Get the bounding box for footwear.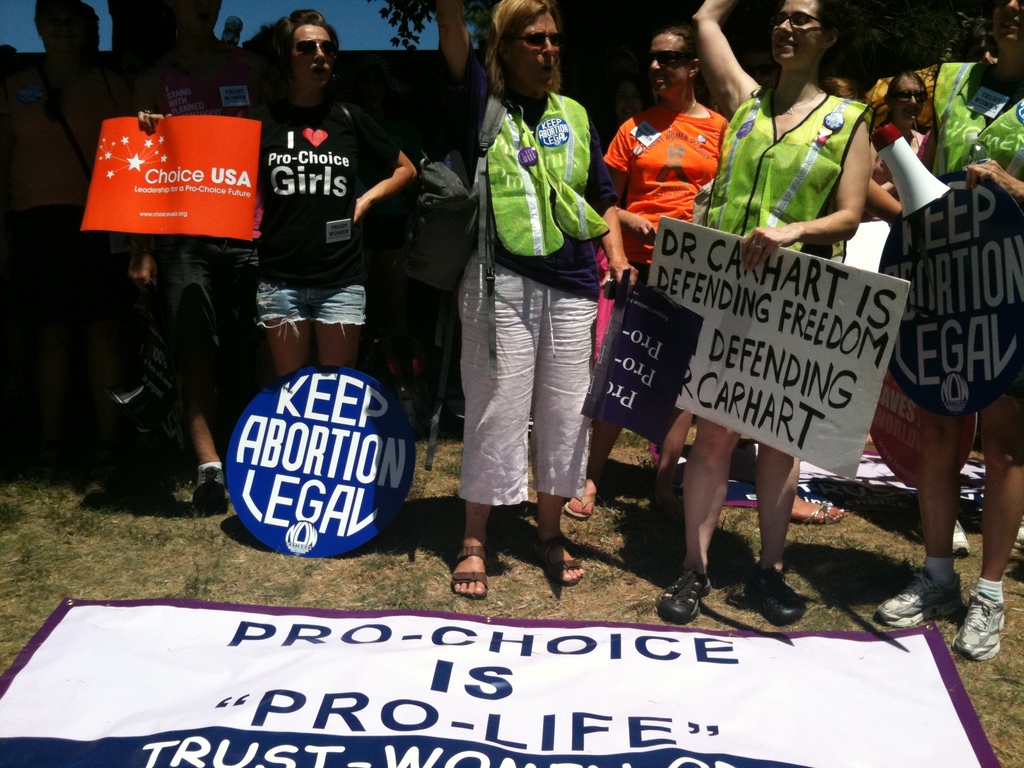
Rect(449, 542, 491, 598).
